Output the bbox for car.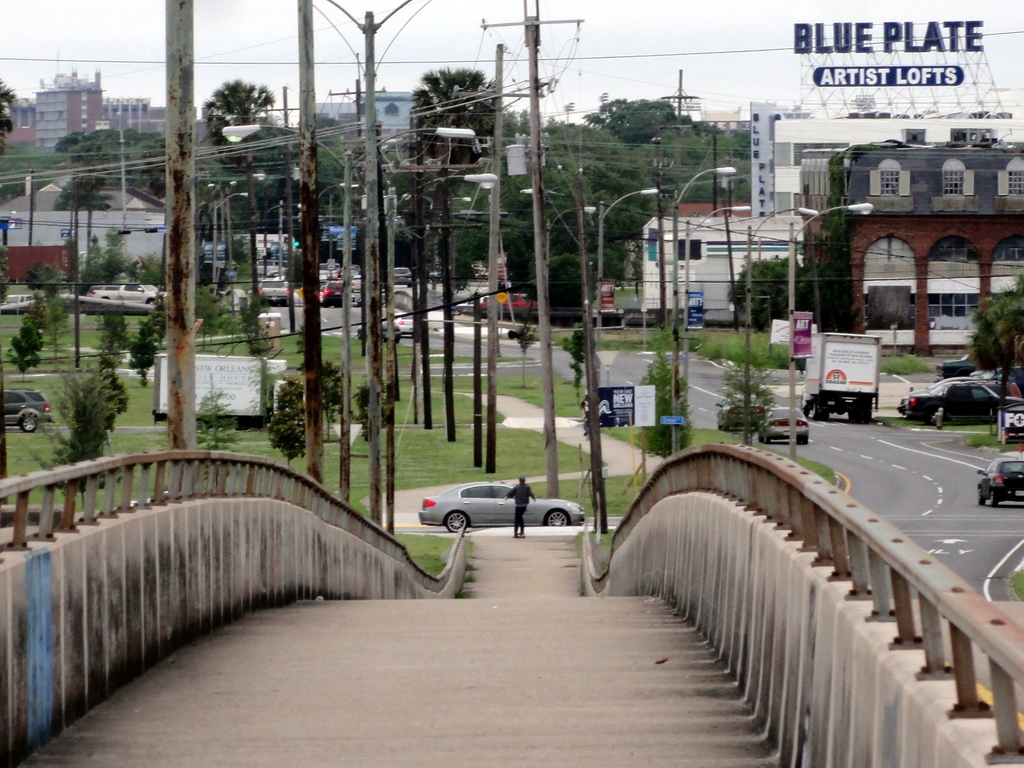
{"left": 897, "top": 377, "right": 1021, "bottom": 413}.
